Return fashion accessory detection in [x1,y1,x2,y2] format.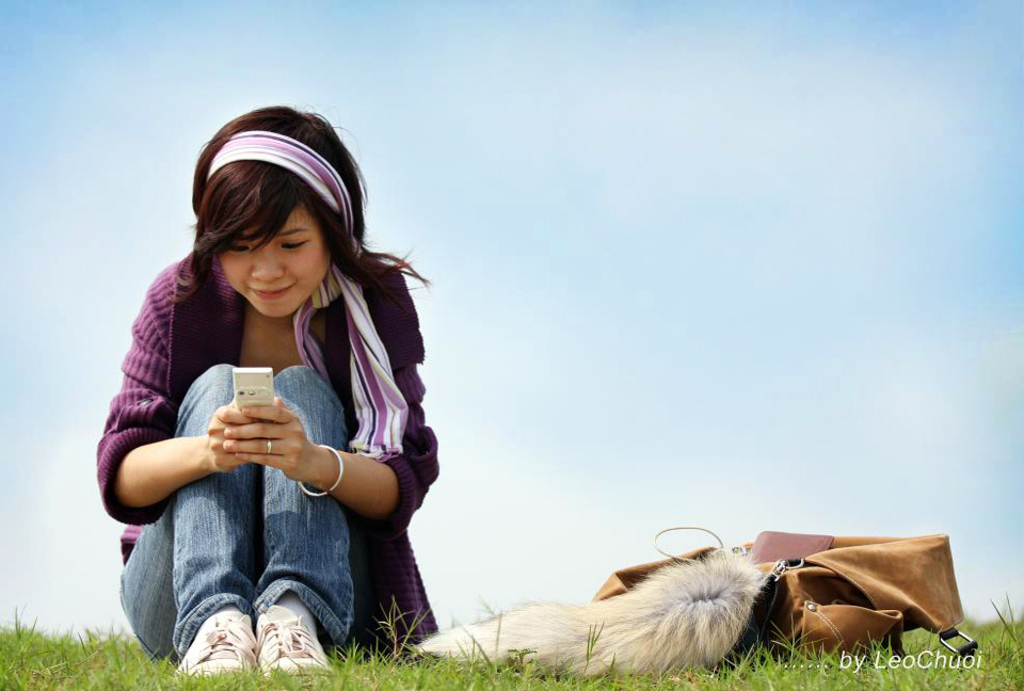
[388,557,815,654].
